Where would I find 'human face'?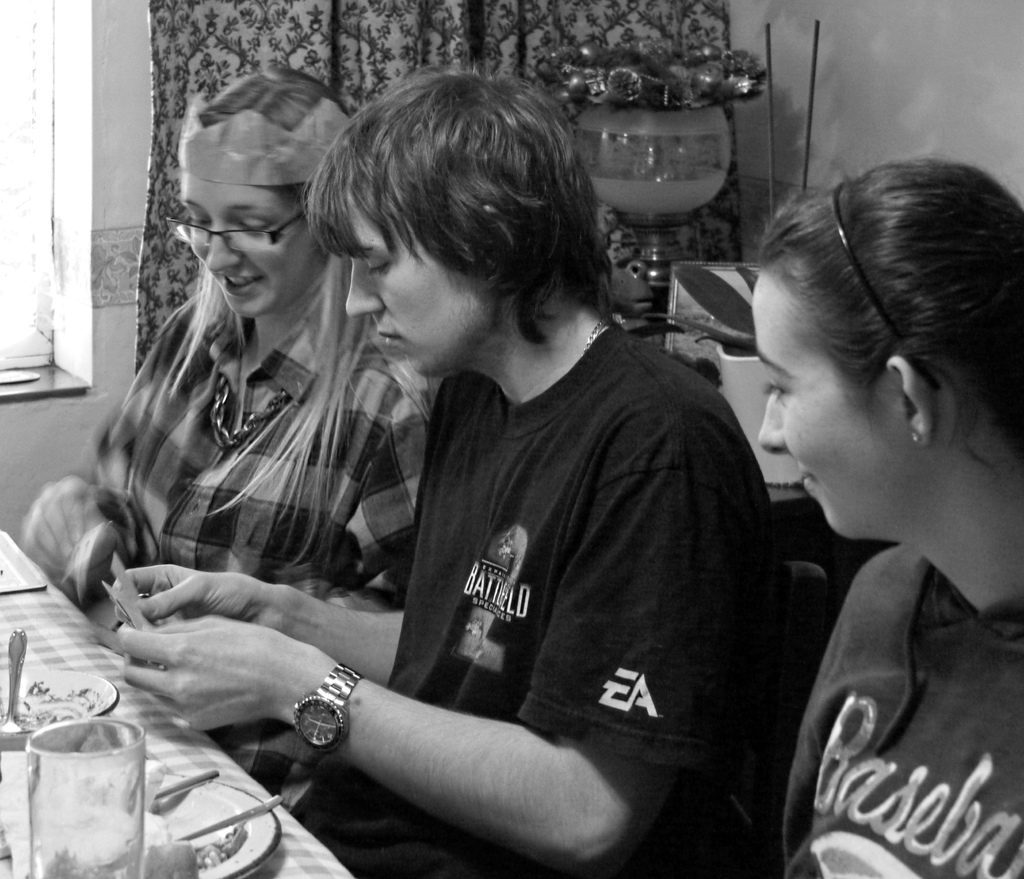
At (x1=179, y1=167, x2=309, y2=317).
